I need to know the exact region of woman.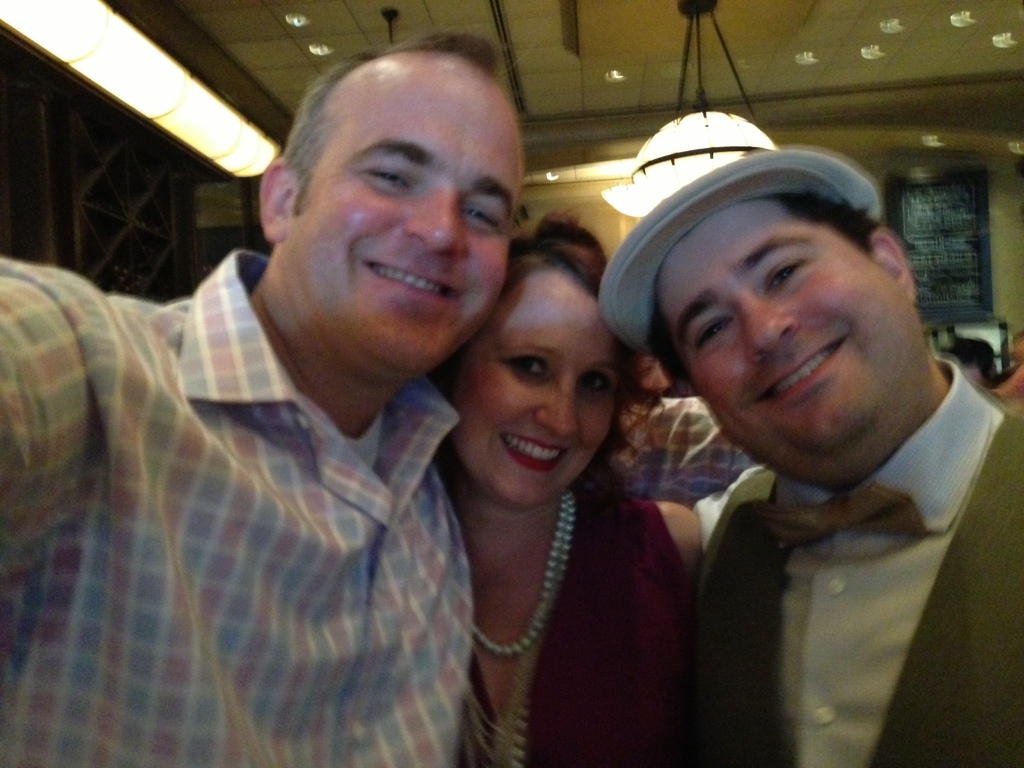
Region: (426,212,704,767).
